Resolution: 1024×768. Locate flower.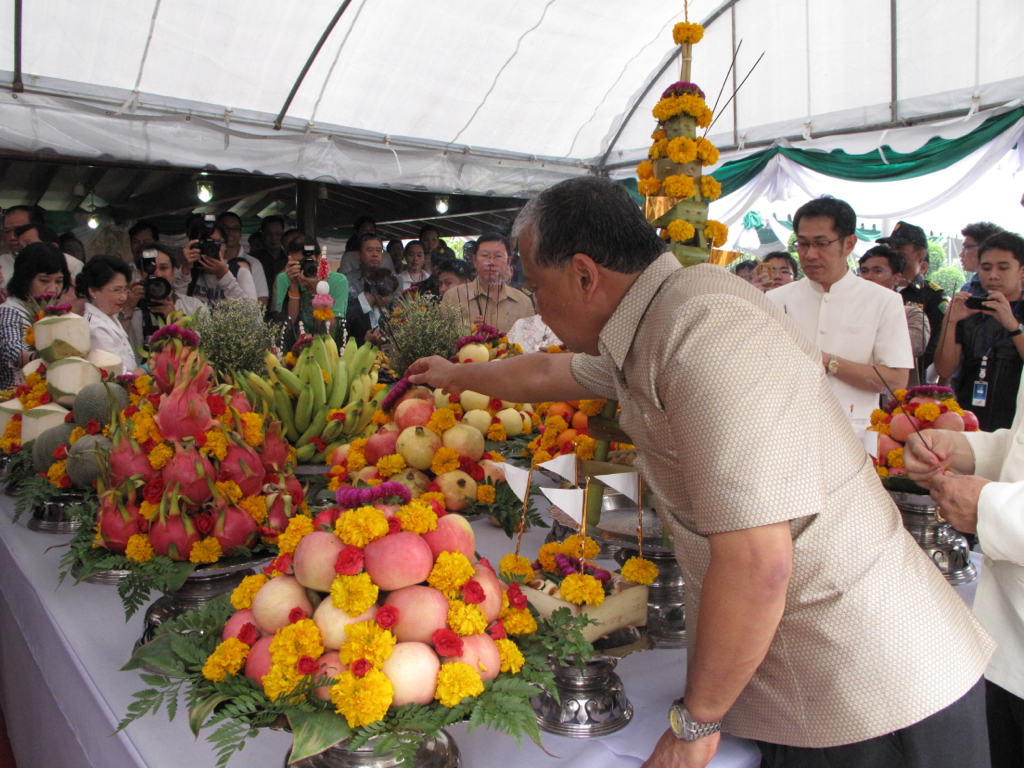
BBox(638, 171, 655, 193).
